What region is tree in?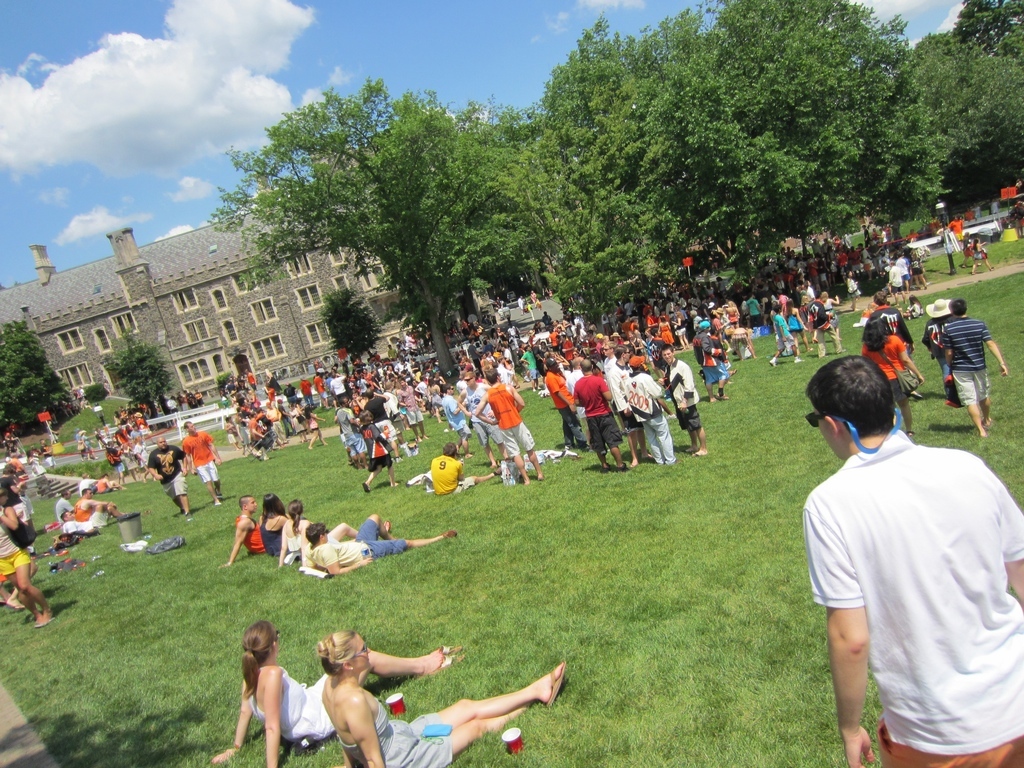
detection(96, 327, 179, 423).
